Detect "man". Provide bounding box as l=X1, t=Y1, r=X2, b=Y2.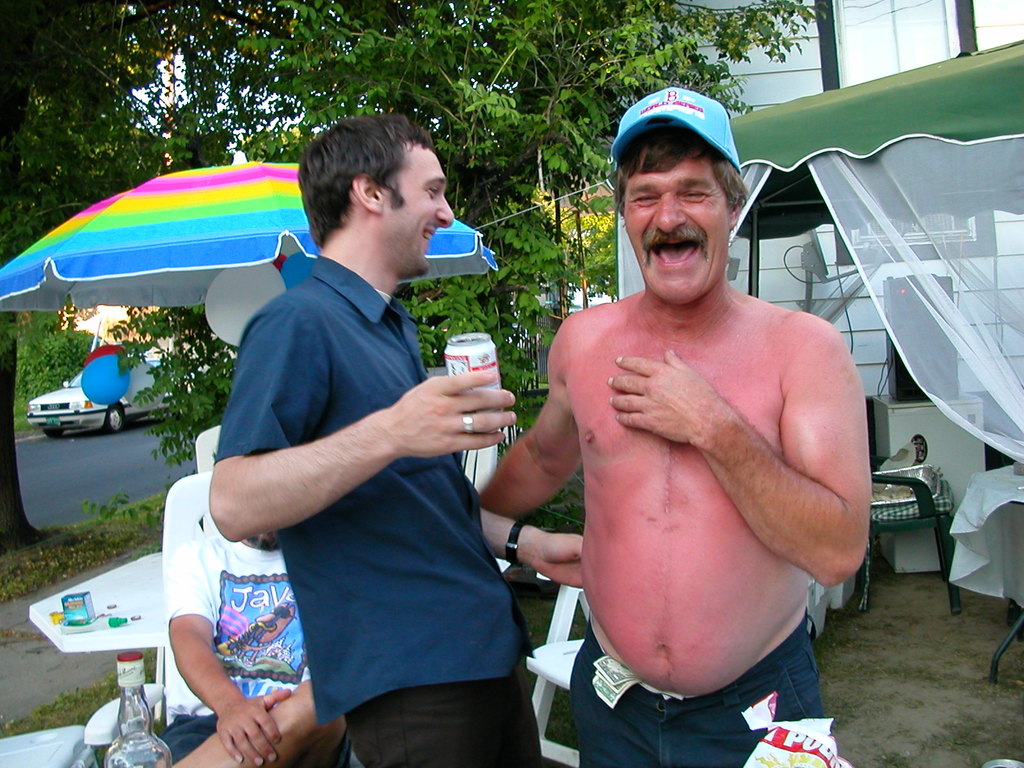
l=509, t=115, r=884, b=766.
